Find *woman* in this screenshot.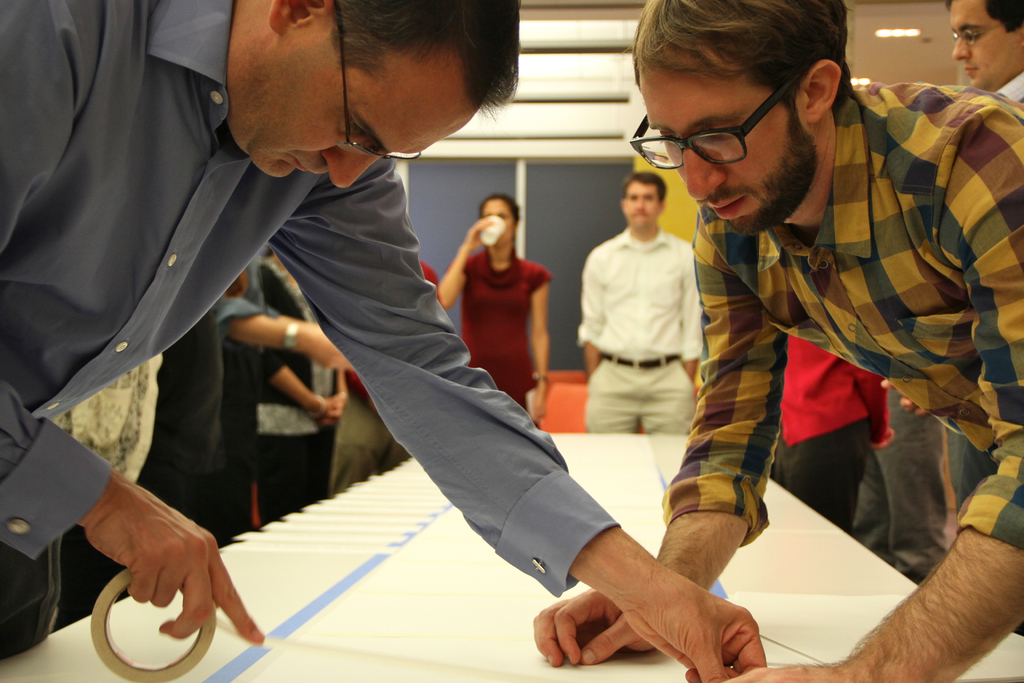
The bounding box for *woman* is [440,195,550,429].
